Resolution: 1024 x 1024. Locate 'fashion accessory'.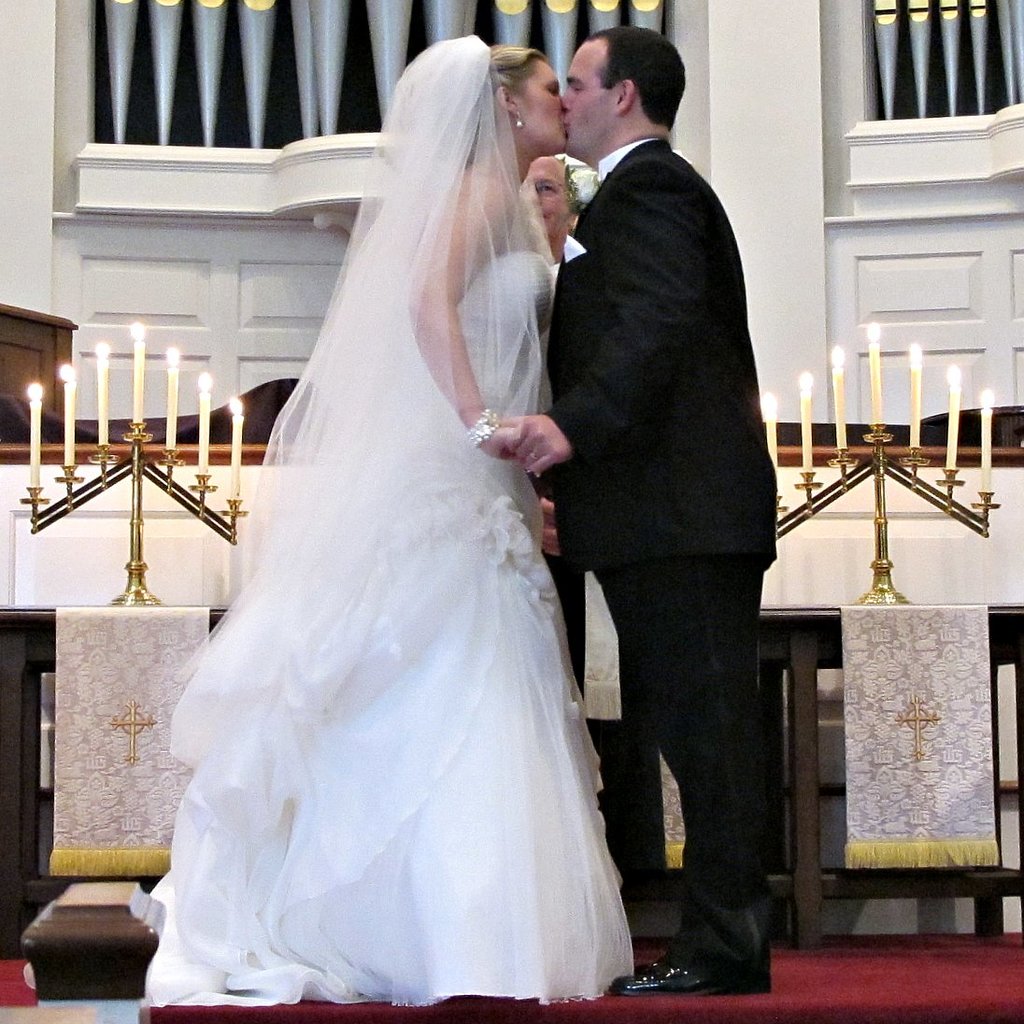
[507, 136, 785, 997].
